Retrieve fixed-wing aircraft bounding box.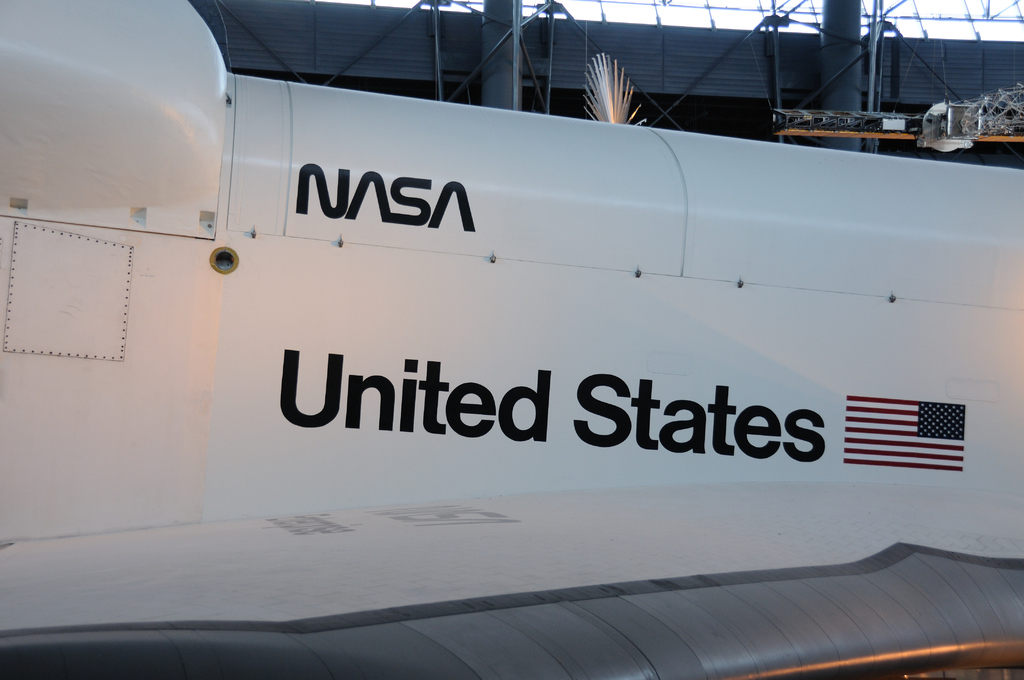
Bounding box: rect(0, 0, 1022, 679).
